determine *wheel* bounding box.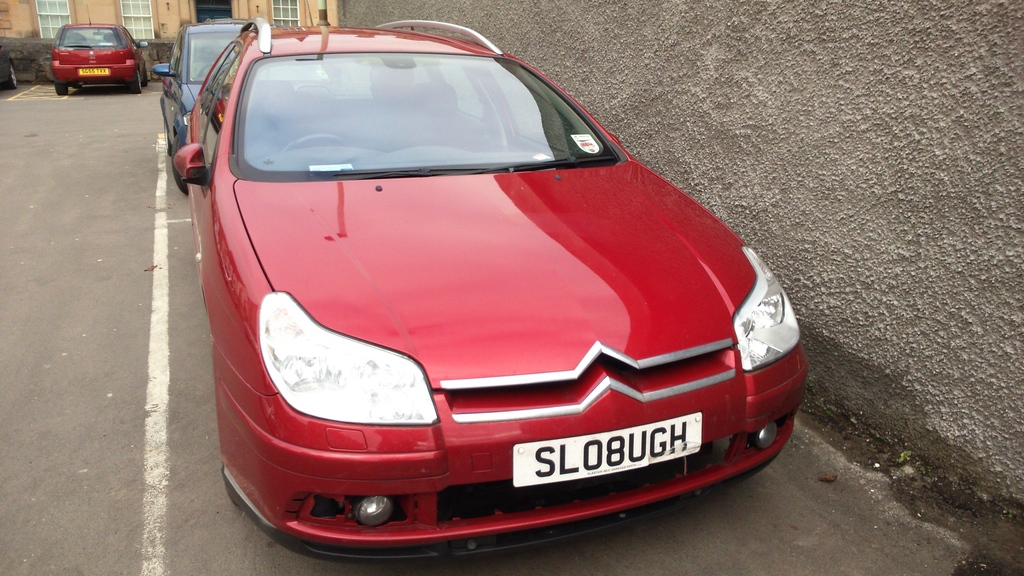
Determined: crop(6, 65, 19, 86).
